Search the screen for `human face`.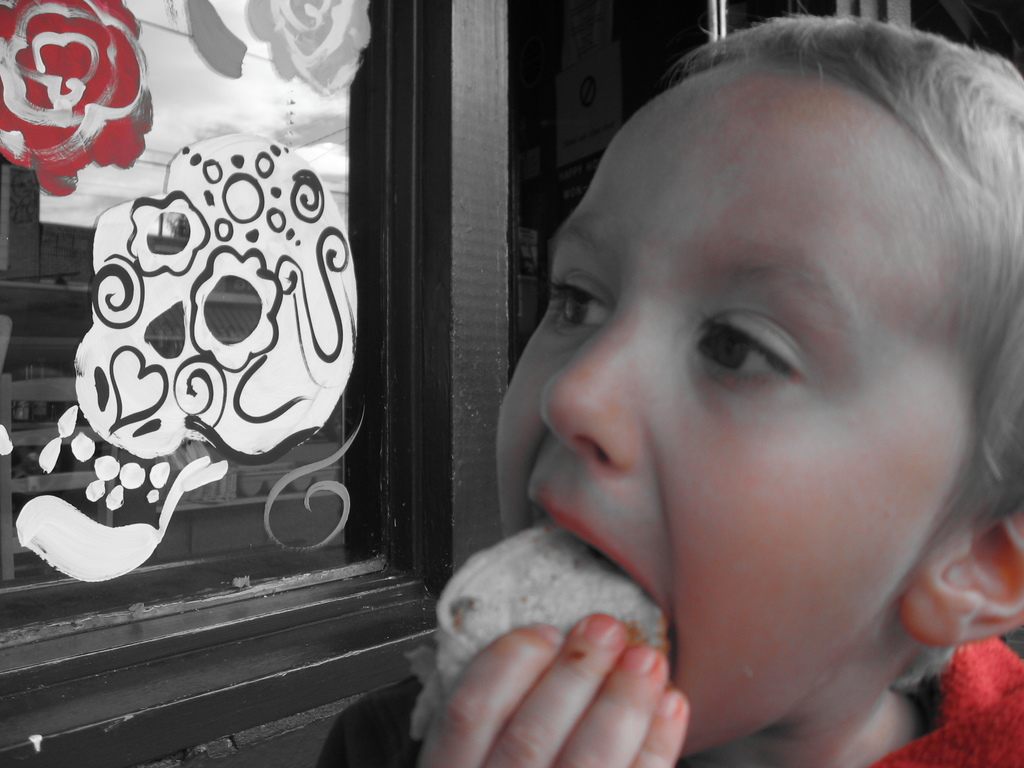
Found at 486:50:967:749.
